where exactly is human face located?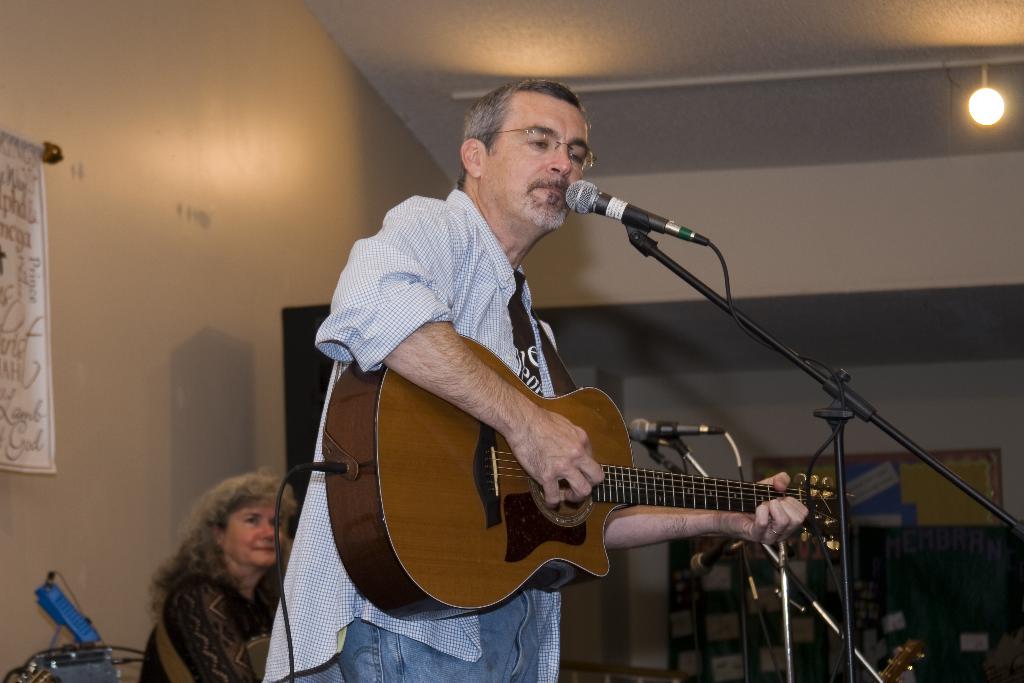
Its bounding box is (left=218, top=512, right=283, bottom=568).
